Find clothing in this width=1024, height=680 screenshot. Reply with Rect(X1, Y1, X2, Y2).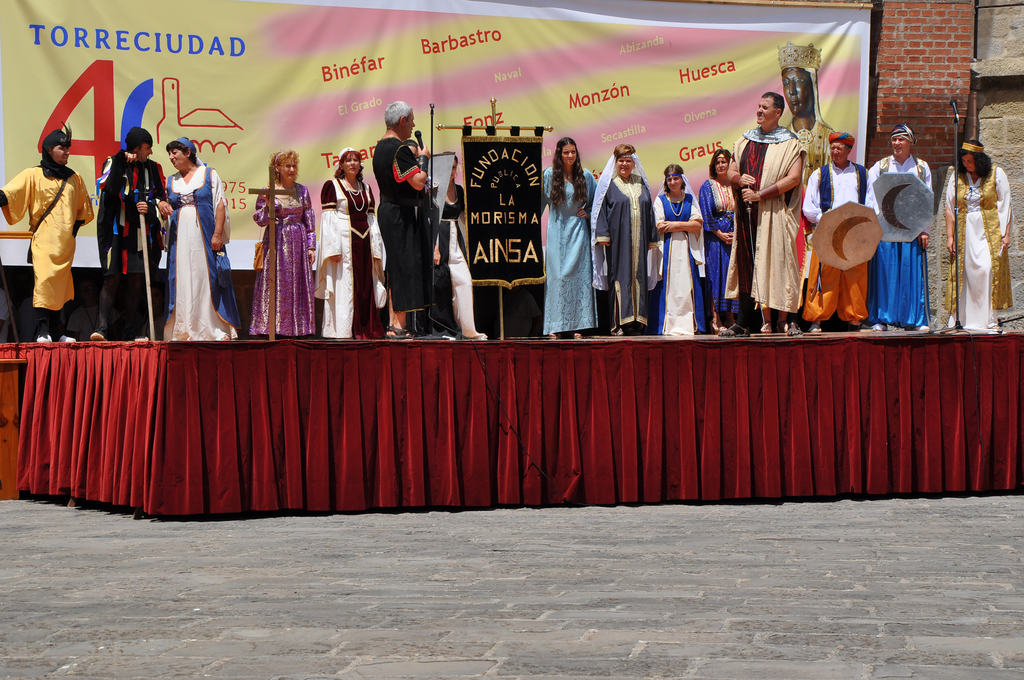
Rect(781, 114, 837, 184).
